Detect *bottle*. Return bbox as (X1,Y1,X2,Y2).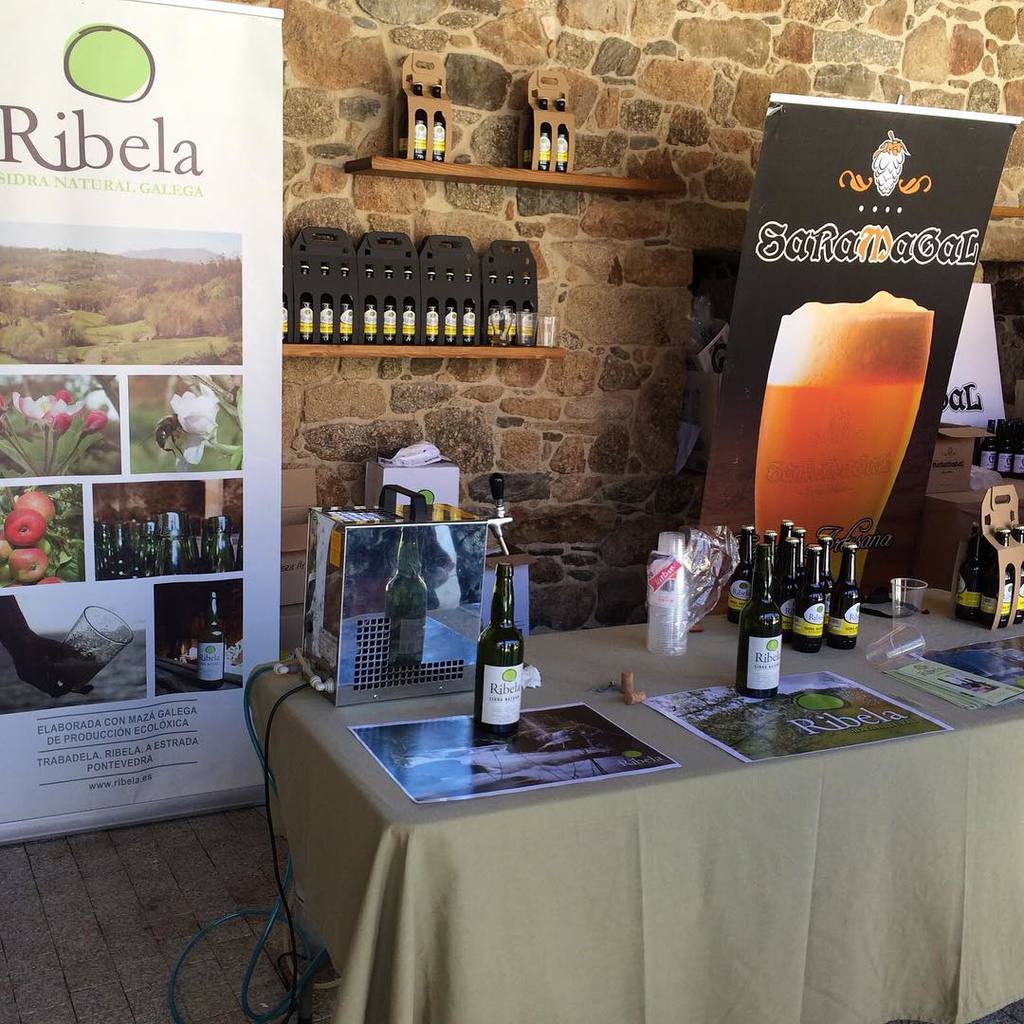
(538,100,569,176).
